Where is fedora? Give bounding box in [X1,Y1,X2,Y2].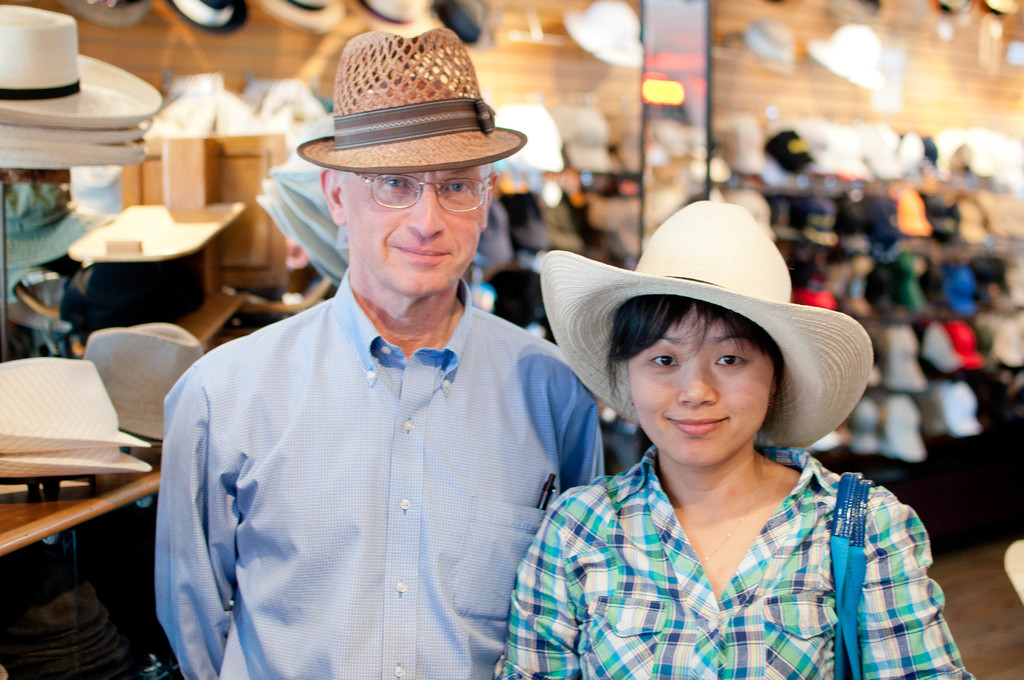
[806,26,880,83].
